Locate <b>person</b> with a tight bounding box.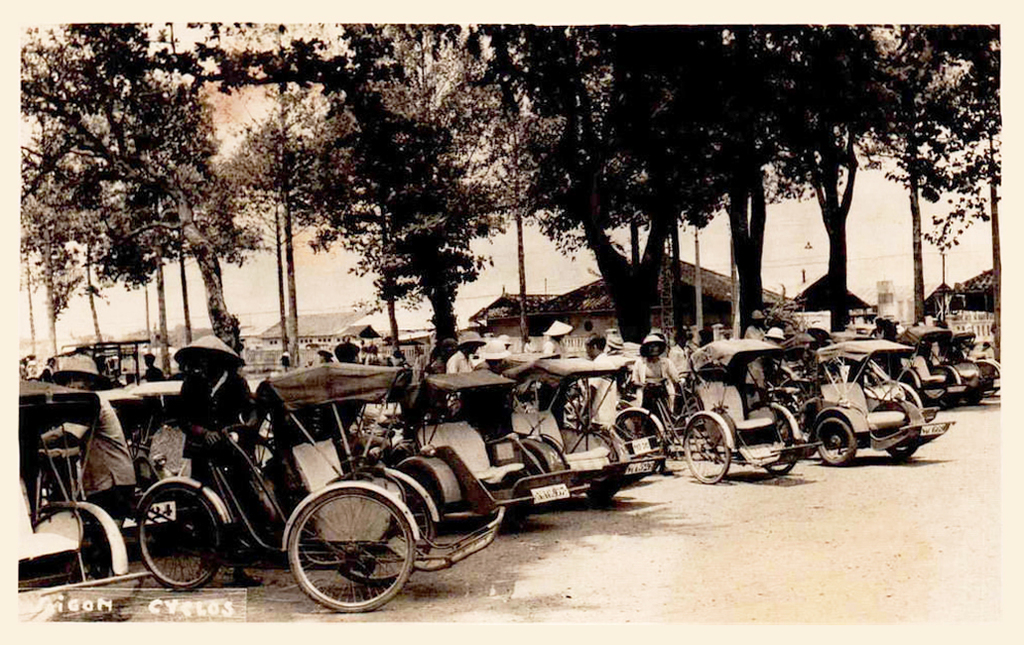
643, 338, 697, 421.
